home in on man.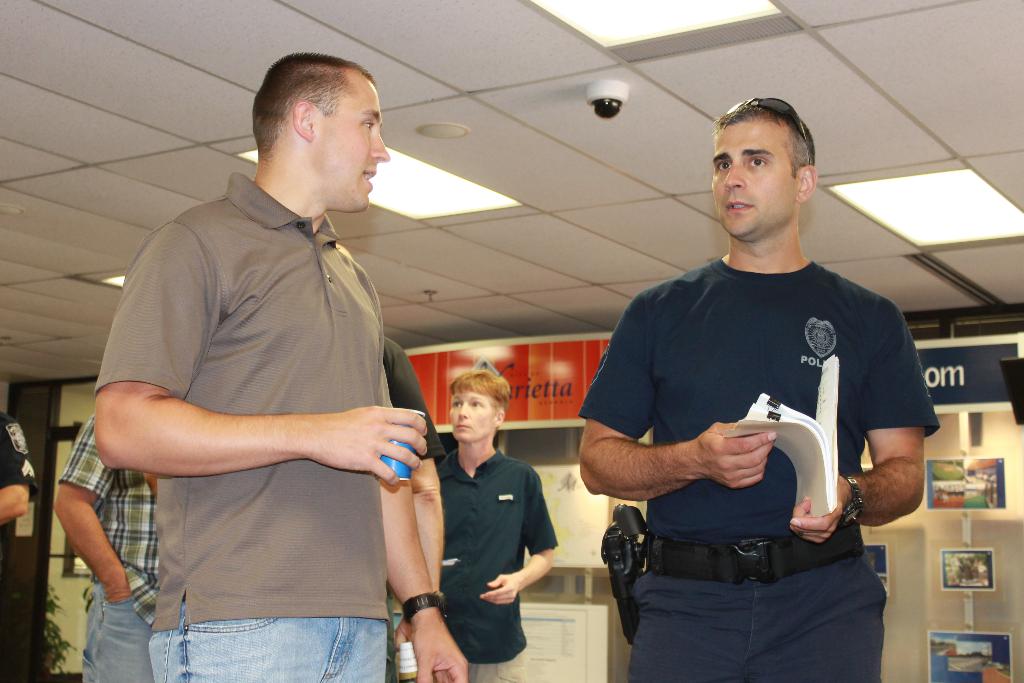
Homed in at left=577, top=137, right=921, bottom=682.
